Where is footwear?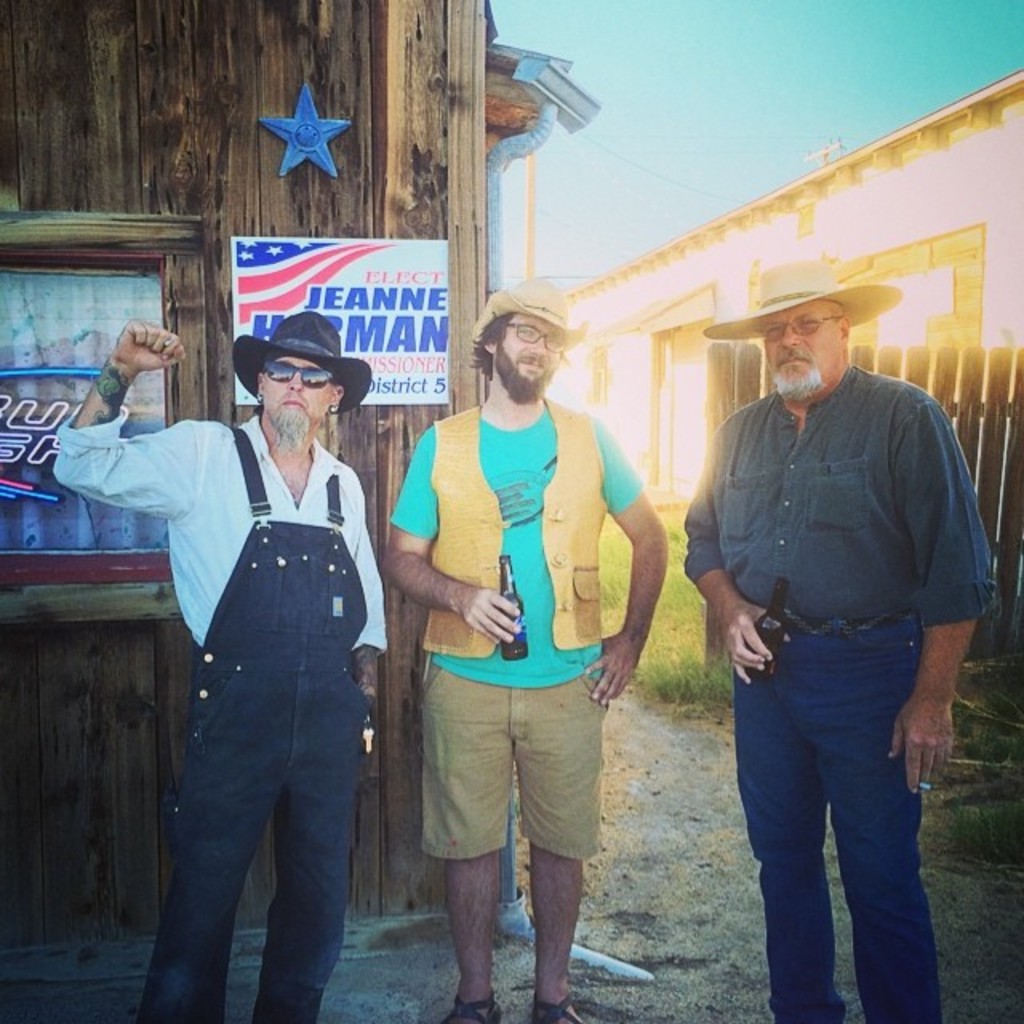
(443,987,507,1022).
